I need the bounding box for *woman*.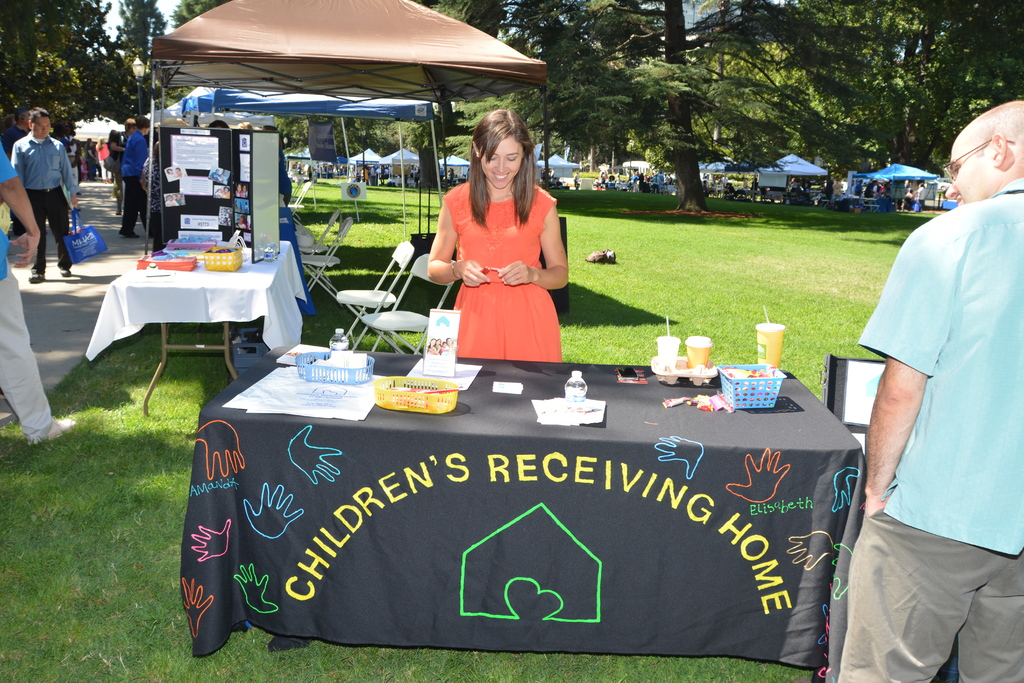
Here it is: <box>432,108,572,383</box>.
